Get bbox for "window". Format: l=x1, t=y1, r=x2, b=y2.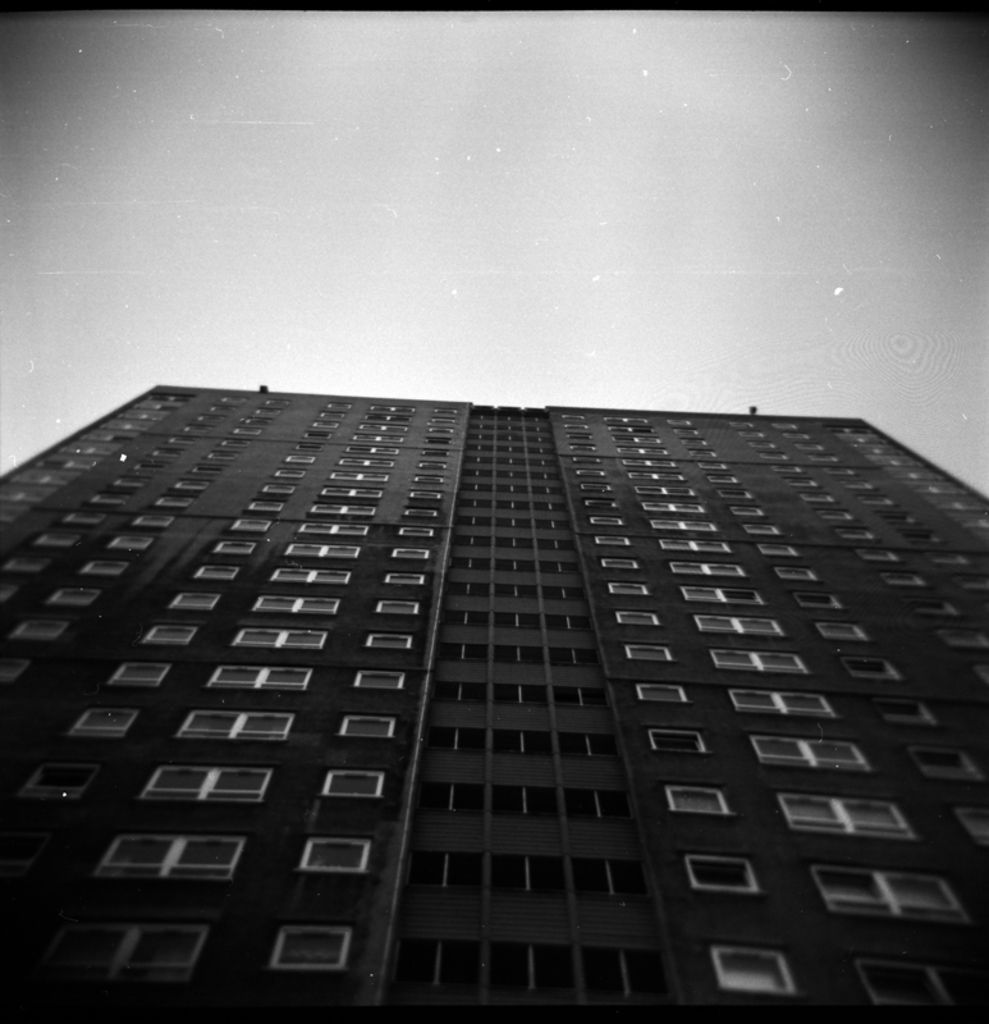
l=335, t=717, r=395, b=740.
